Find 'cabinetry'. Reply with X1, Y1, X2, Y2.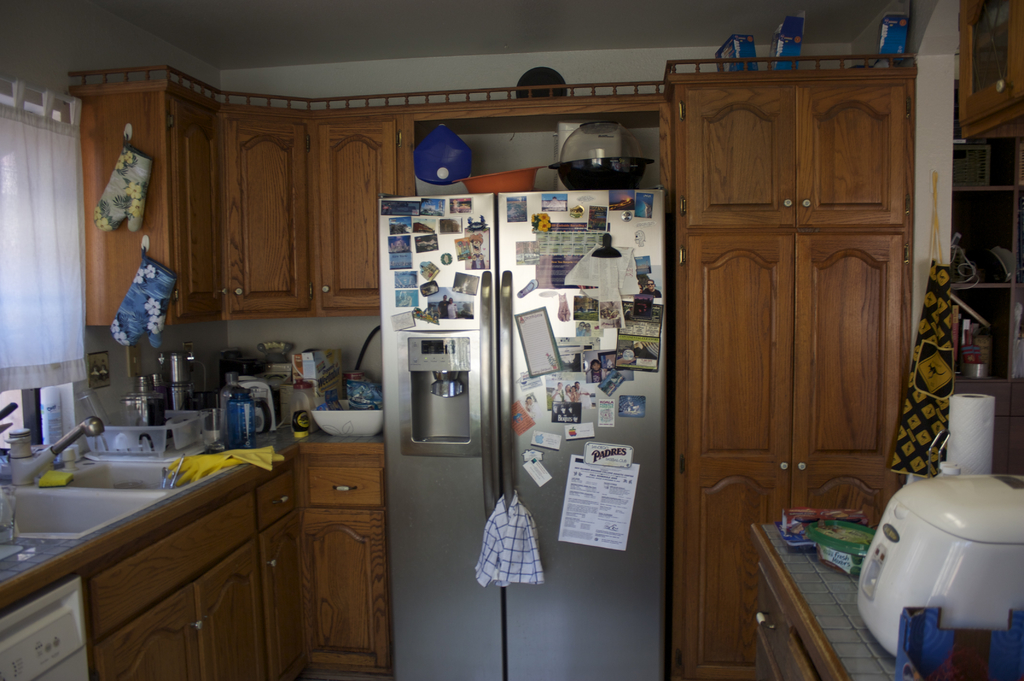
671, 67, 924, 680.
